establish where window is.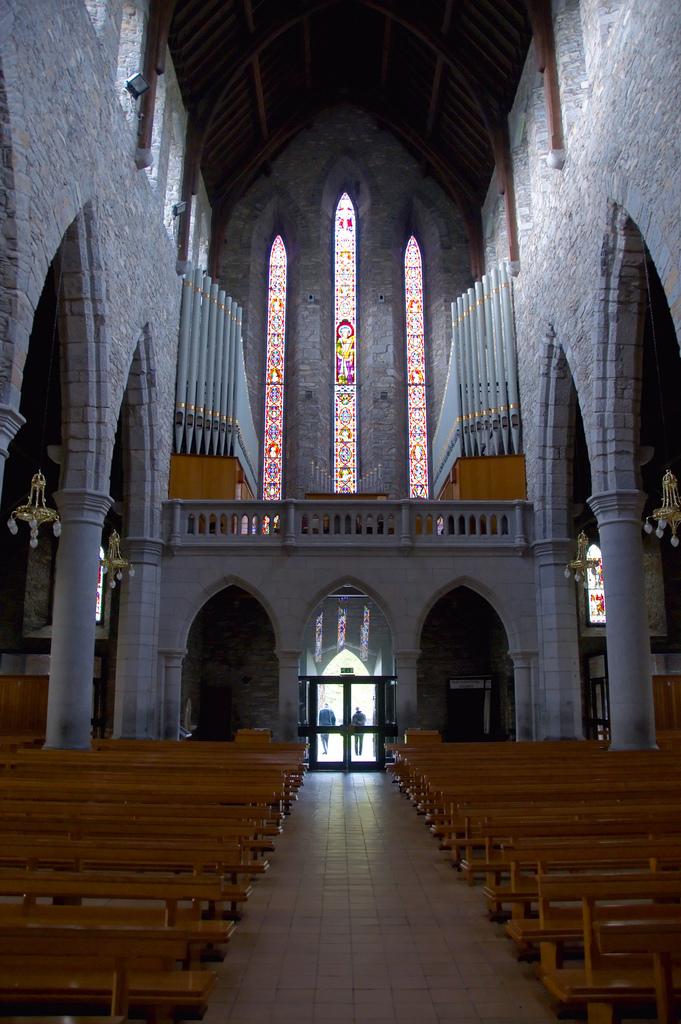
Established at <box>409,236,430,498</box>.
